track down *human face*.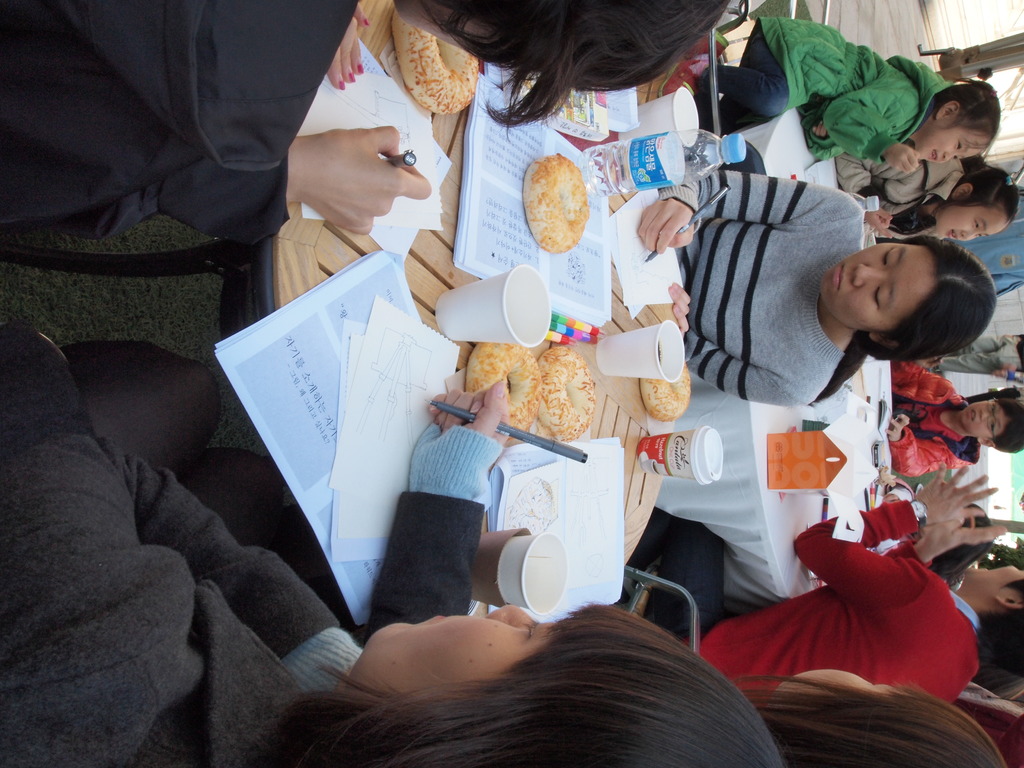
Tracked to [left=776, top=668, right=898, bottom=700].
